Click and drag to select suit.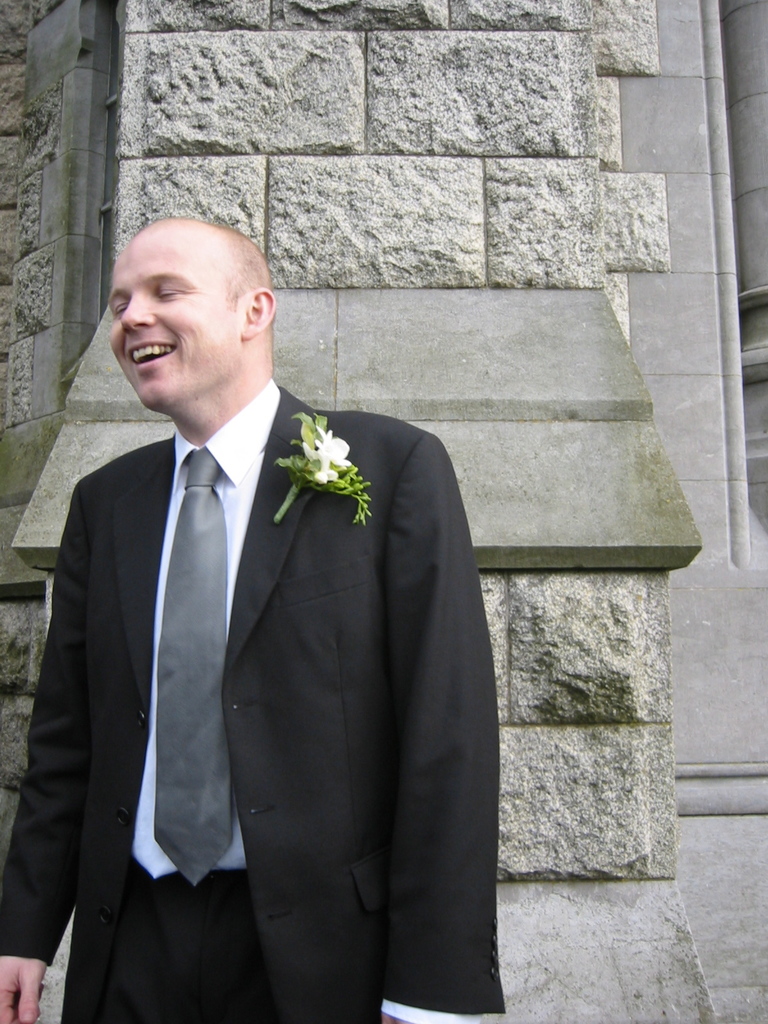
Selection: left=14, top=340, right=407, bottom=1020.
